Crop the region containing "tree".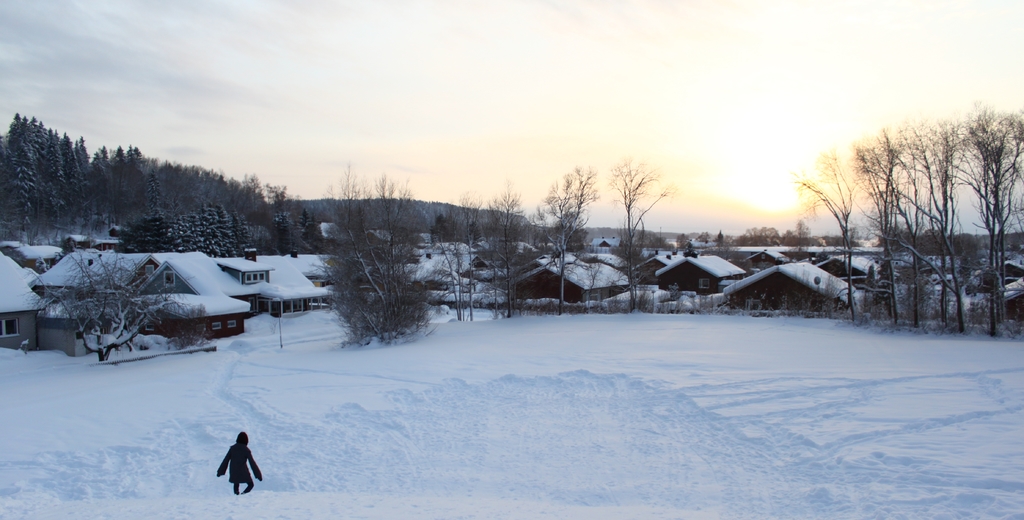
Crop region: detection(479, 185, 543, 315).
